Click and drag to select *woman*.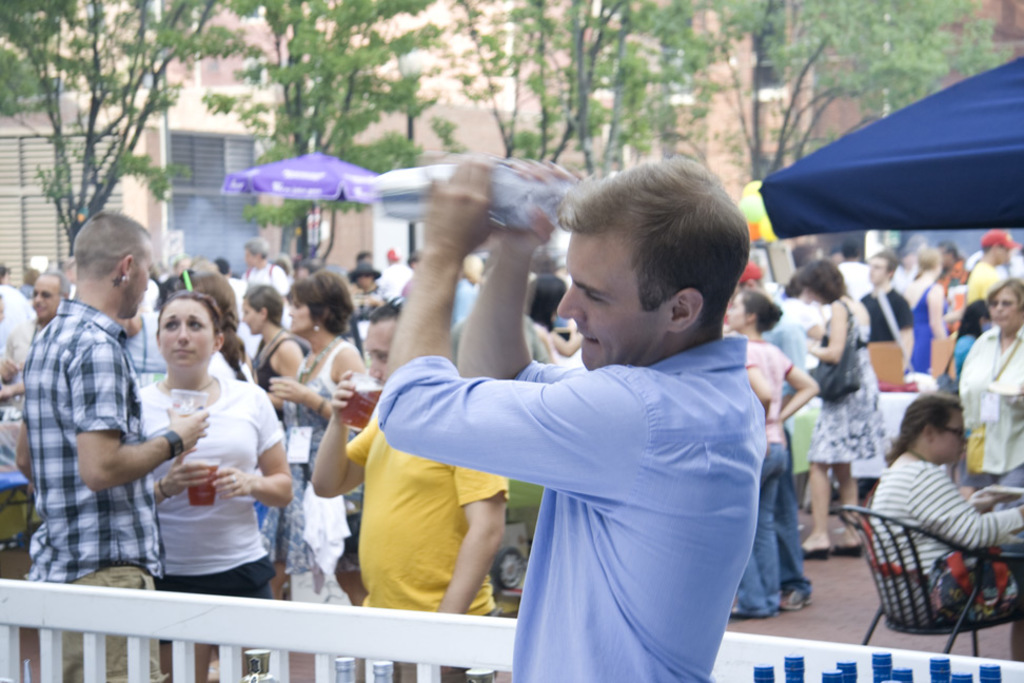
Selection: l=263, t=269, r=373, b=613.
